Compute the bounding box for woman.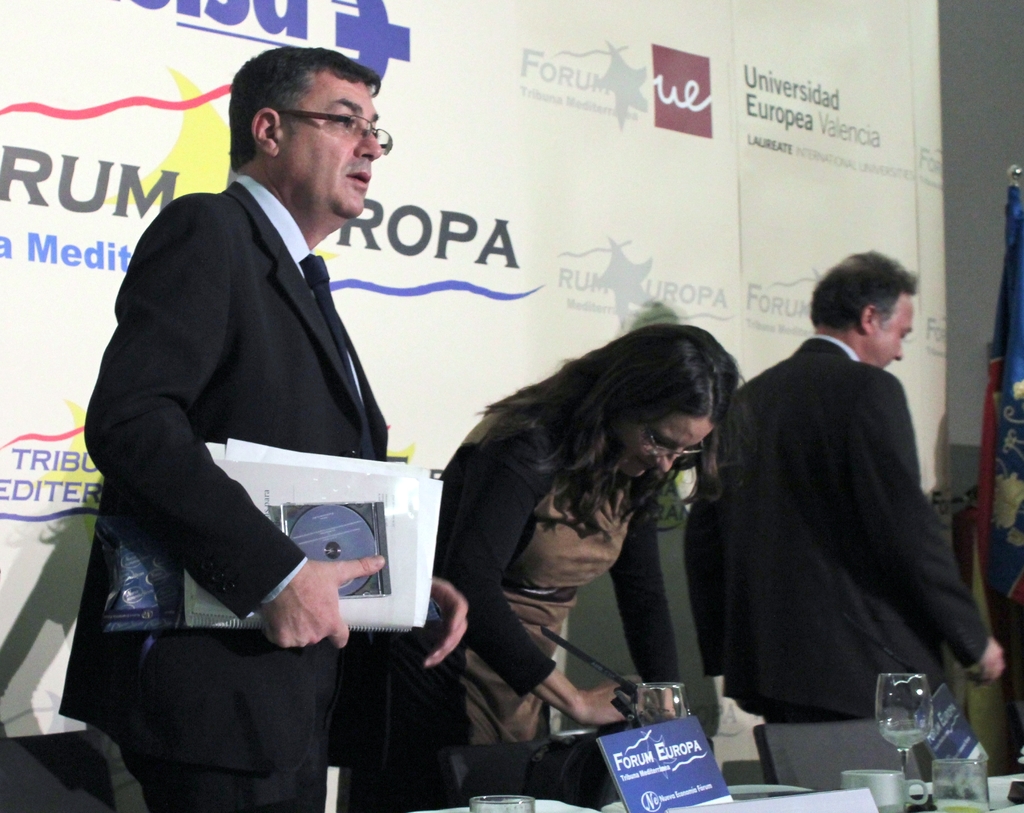
<box>397,324,762,790</box>.
